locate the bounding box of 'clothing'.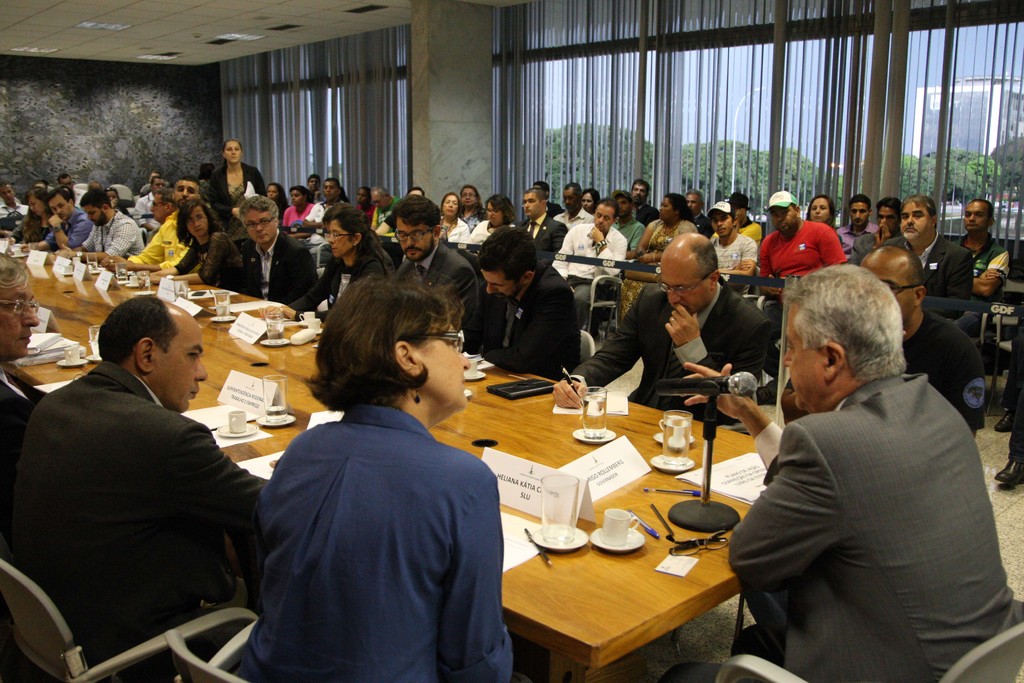
Bounding box: 243:350:516:682.
